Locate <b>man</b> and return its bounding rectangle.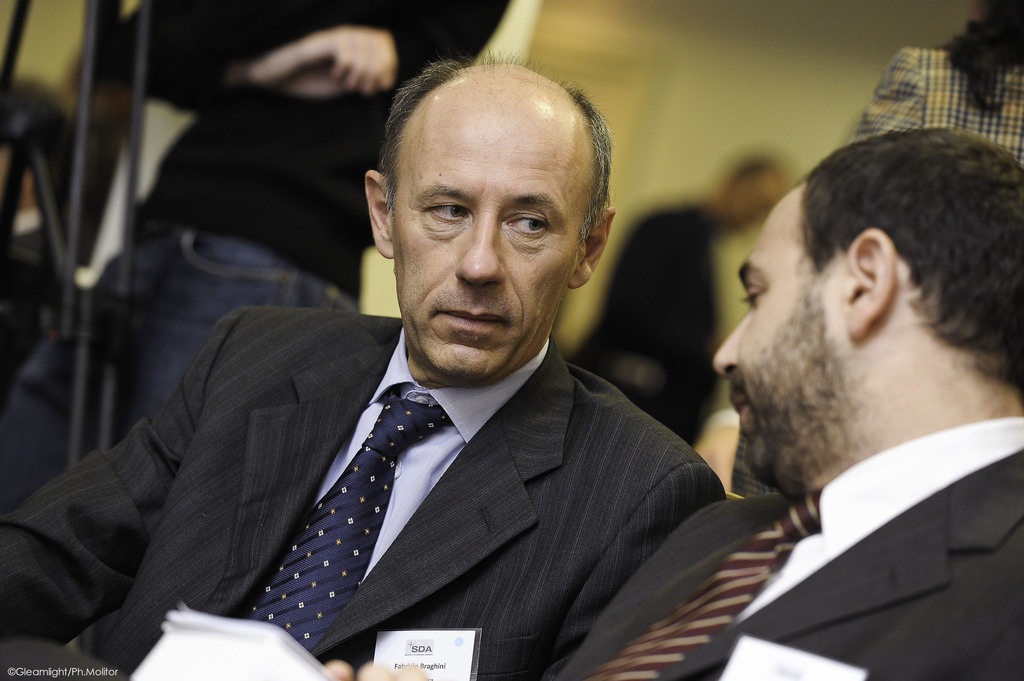
x1=568 y1=148 x2=795 y2=448.
